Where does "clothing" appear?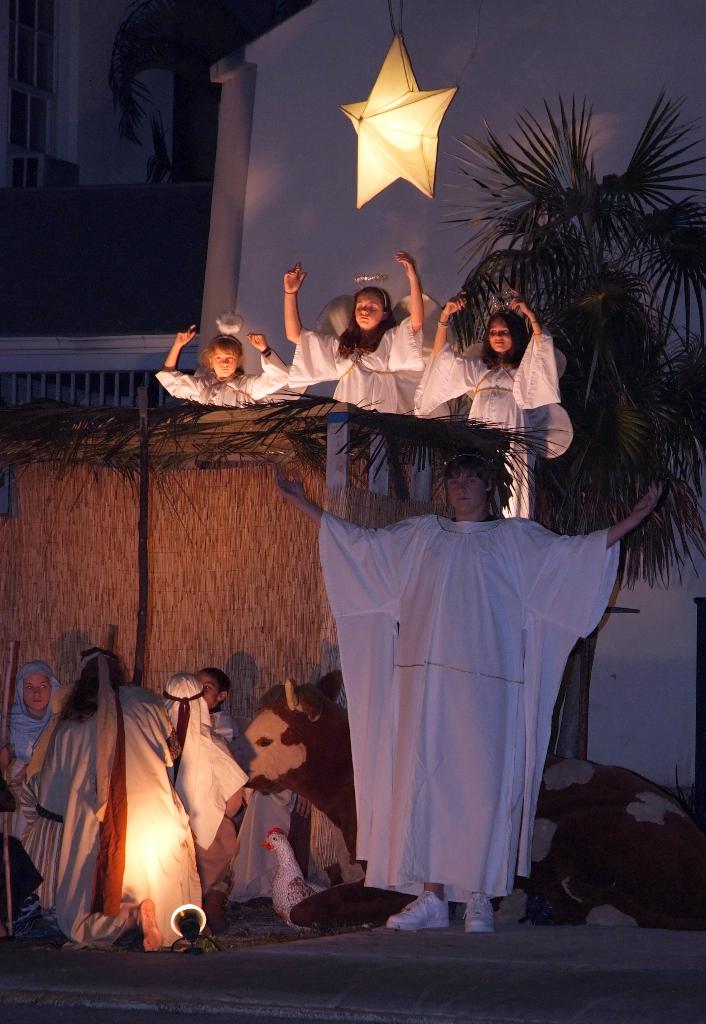
Appears at l=273, t=309, r=427, b=402.
